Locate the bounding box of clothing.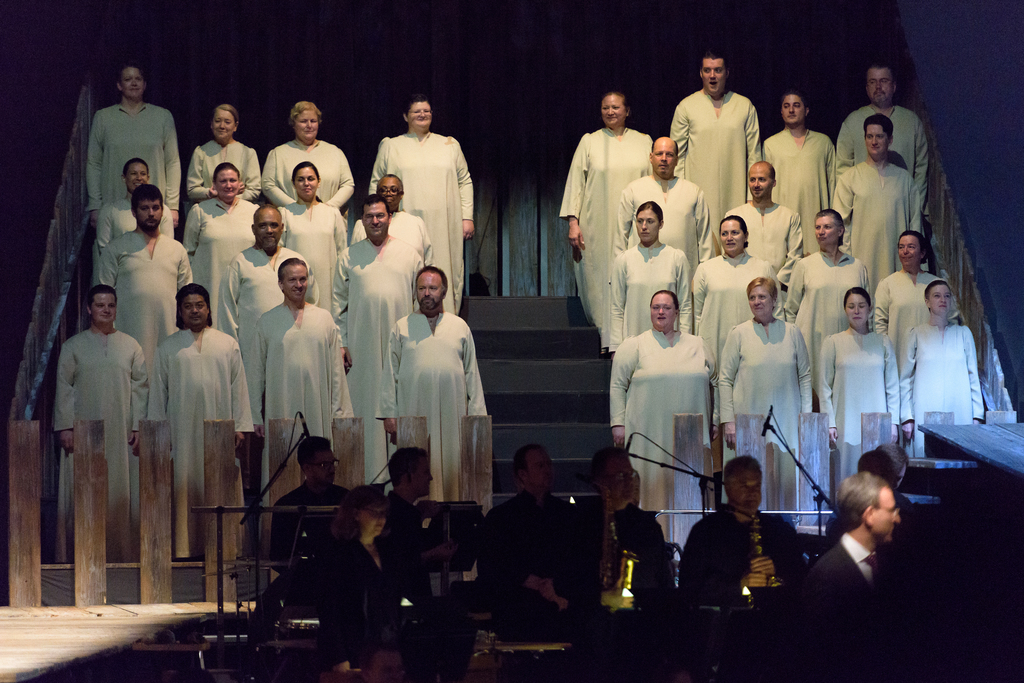
Bounding box: bbox(368, 320, 482, 502).
